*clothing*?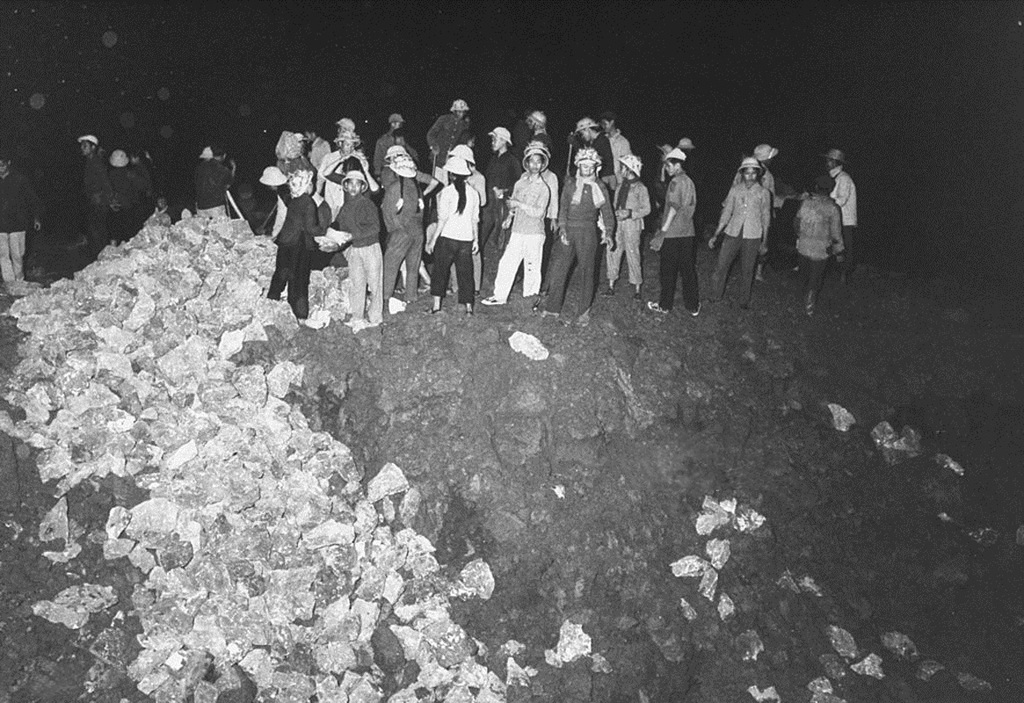
{"left": 74, "top": 154, "right": 123, "bottom": 268}
